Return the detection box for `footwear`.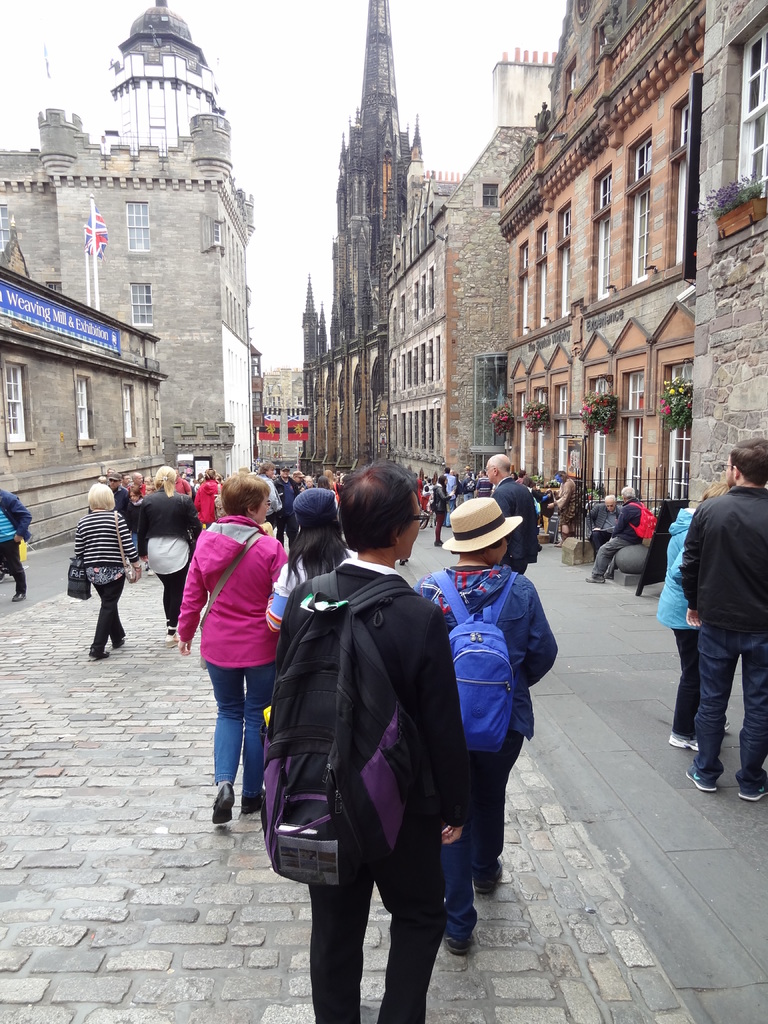
box=[685, 760, 715, 795].
